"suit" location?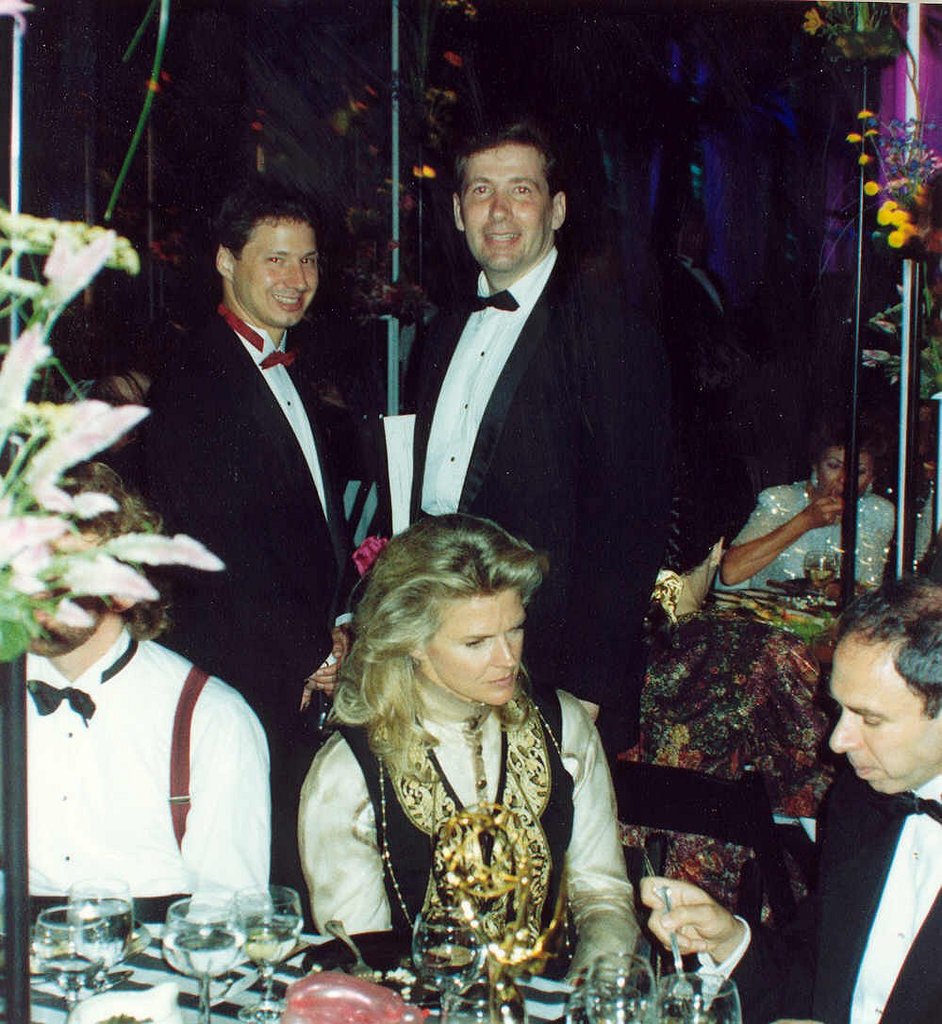
[167,160,385,742]
